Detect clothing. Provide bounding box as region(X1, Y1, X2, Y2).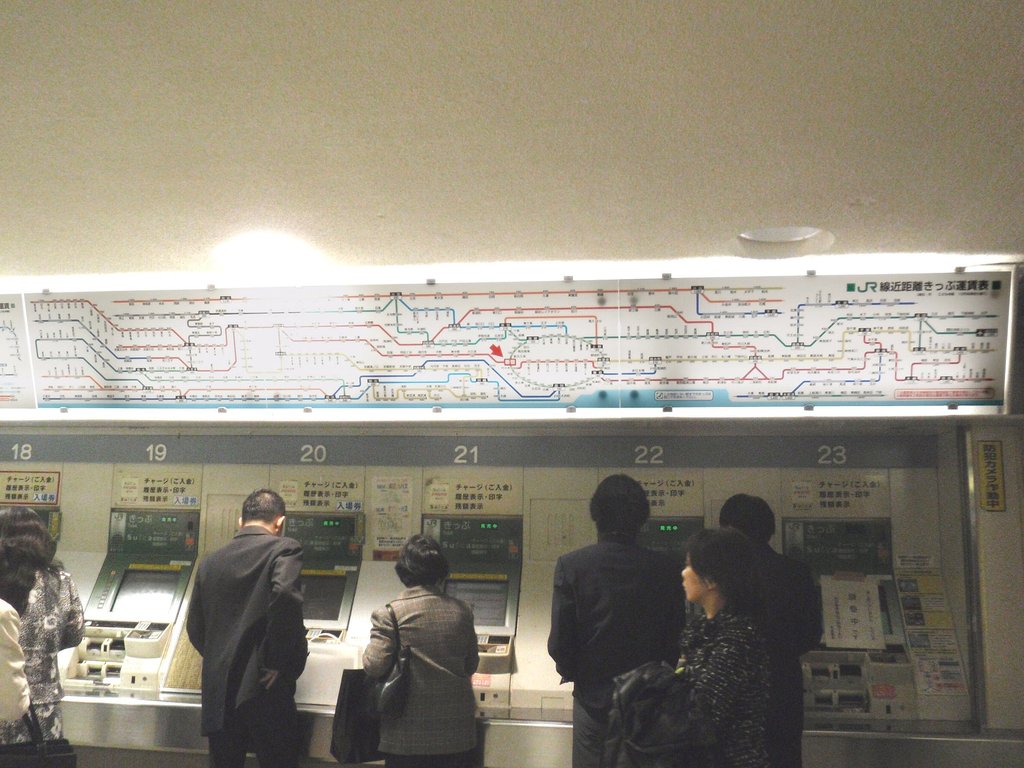
region(364, 580, 483, 767).
